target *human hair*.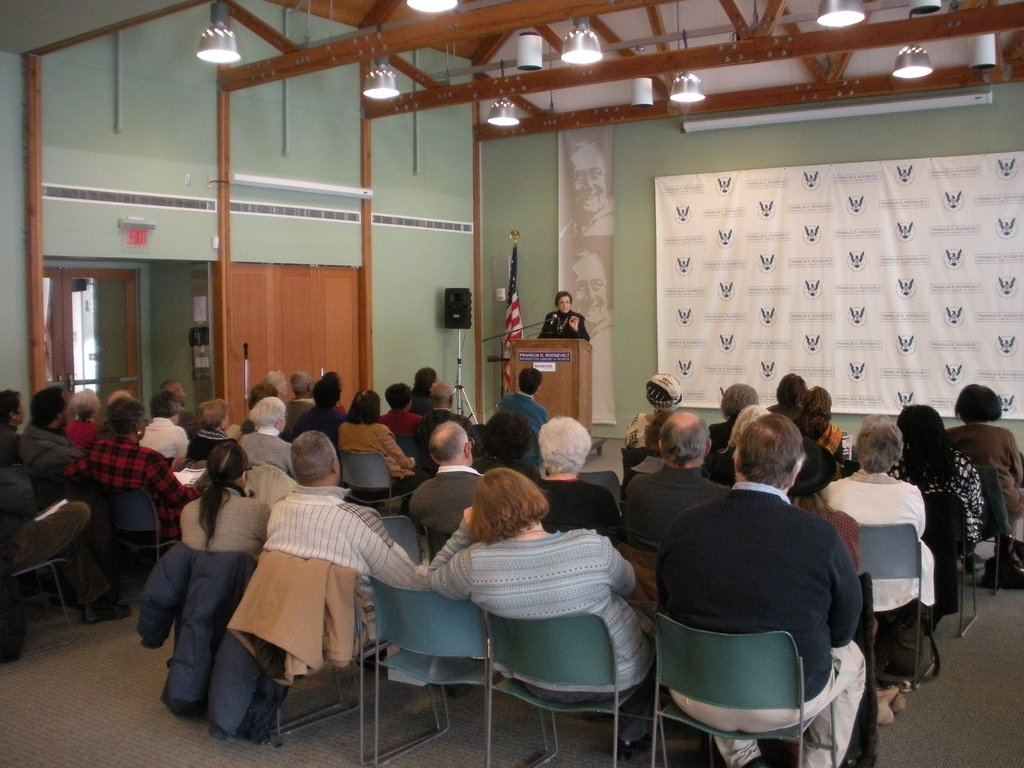
Target region: left=197, top=440, right=253, bottom=556.
